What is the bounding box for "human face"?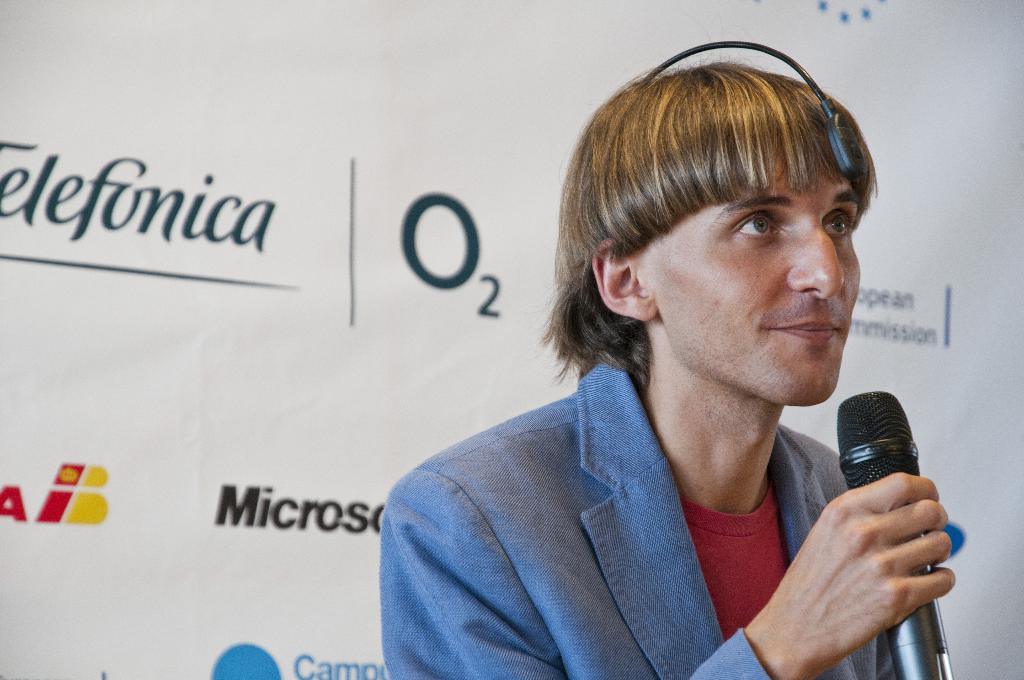
640 125 865 401.
